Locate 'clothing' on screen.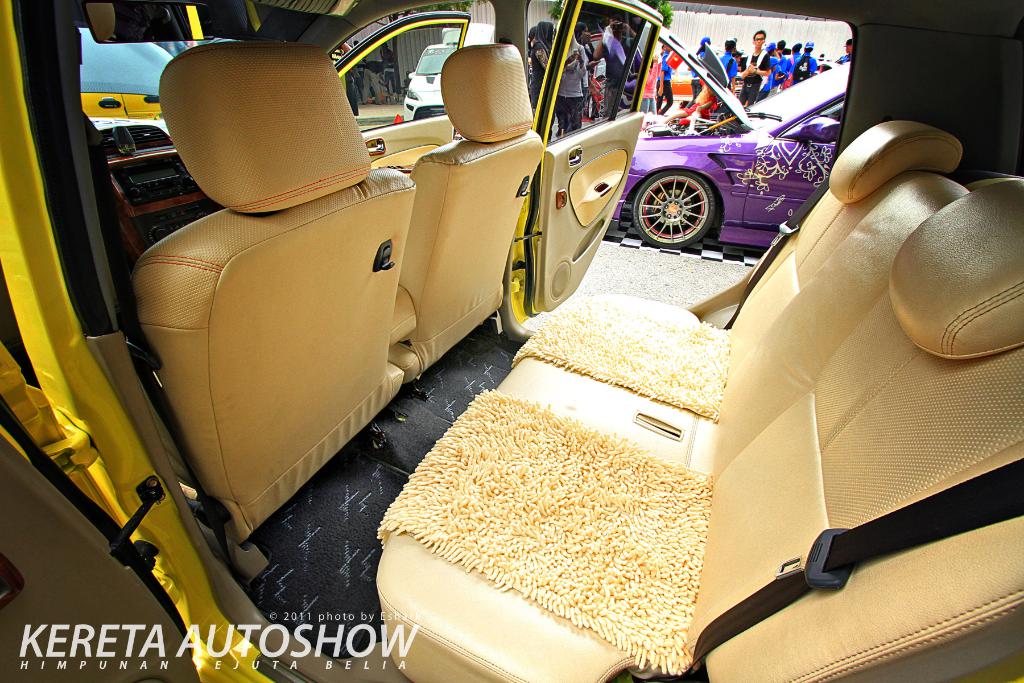
On screen at 677:88:712:123.
